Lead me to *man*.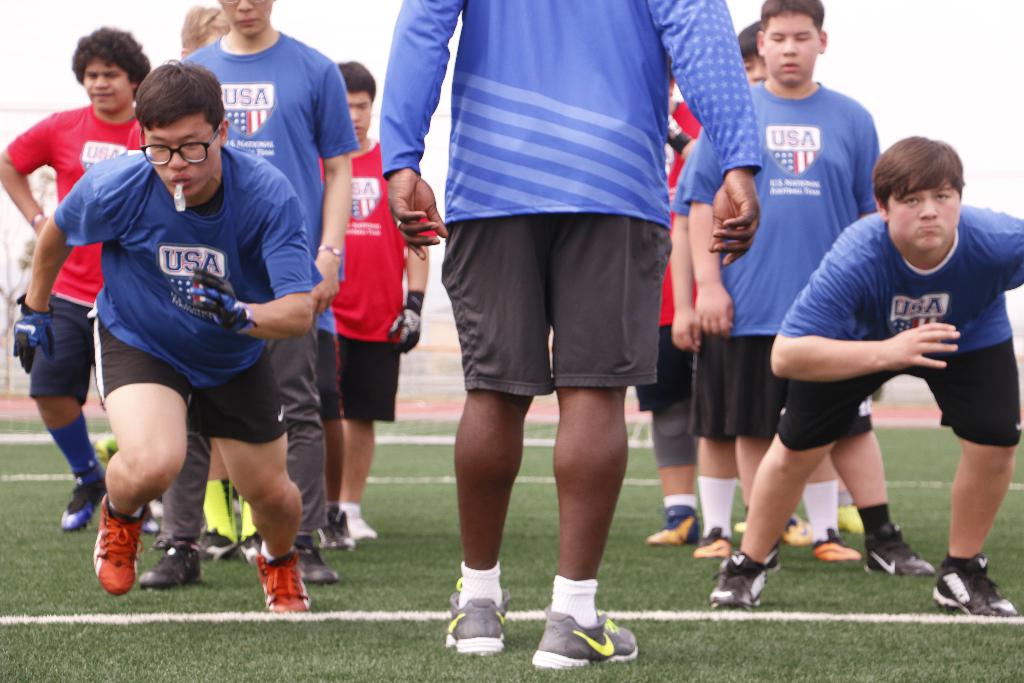
Lead to box=[373, 0, 764, 673].
